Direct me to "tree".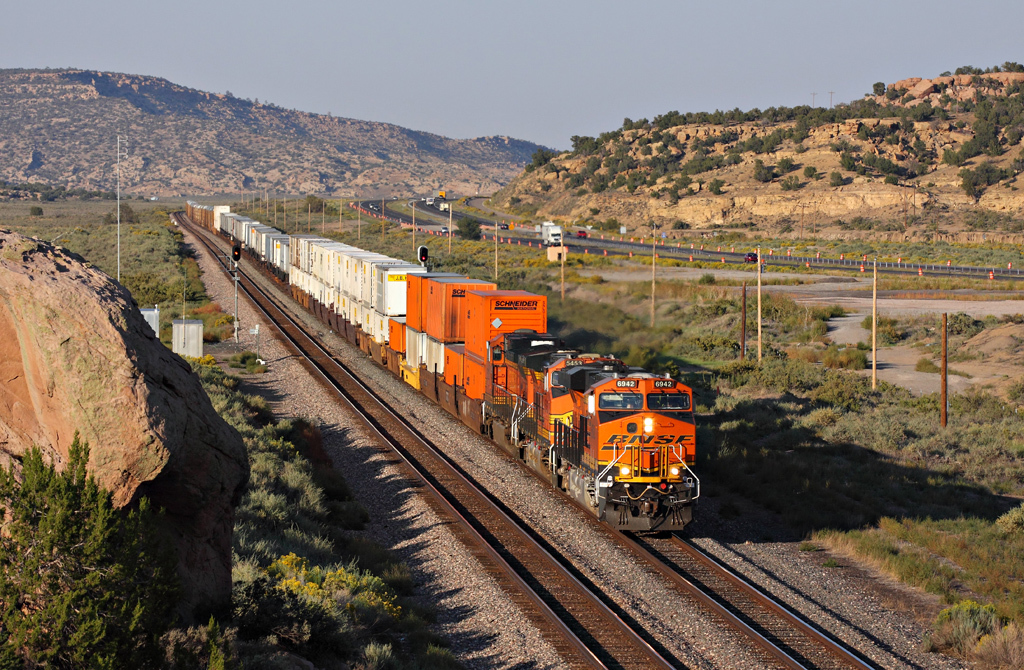
Direction: region(600, 131, 610, 144).
